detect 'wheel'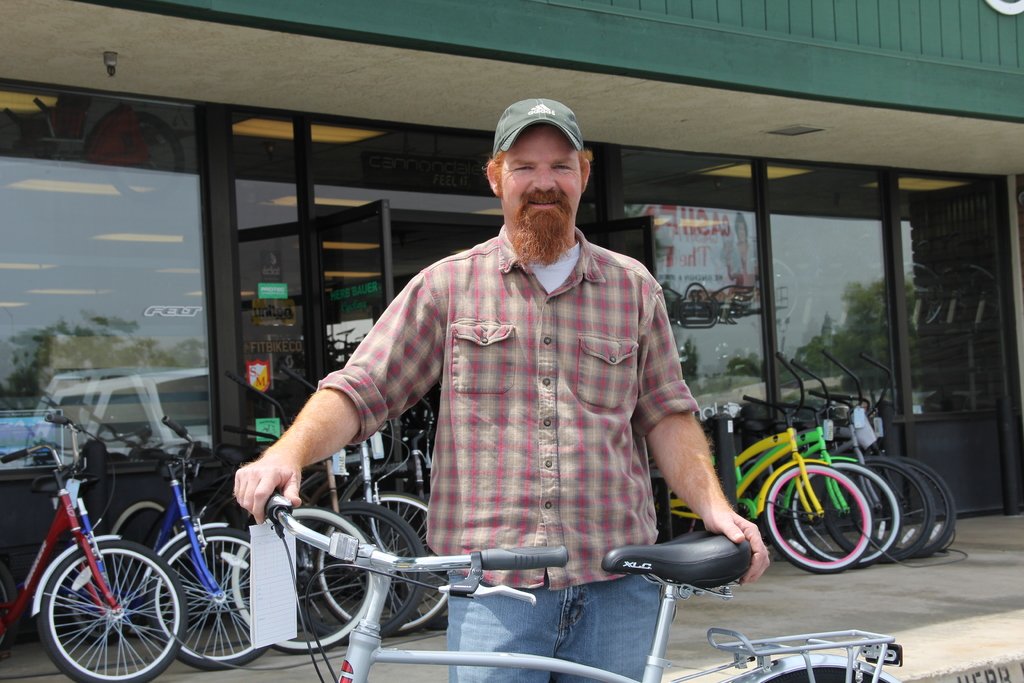
box=[298, 502, 426, 646]
